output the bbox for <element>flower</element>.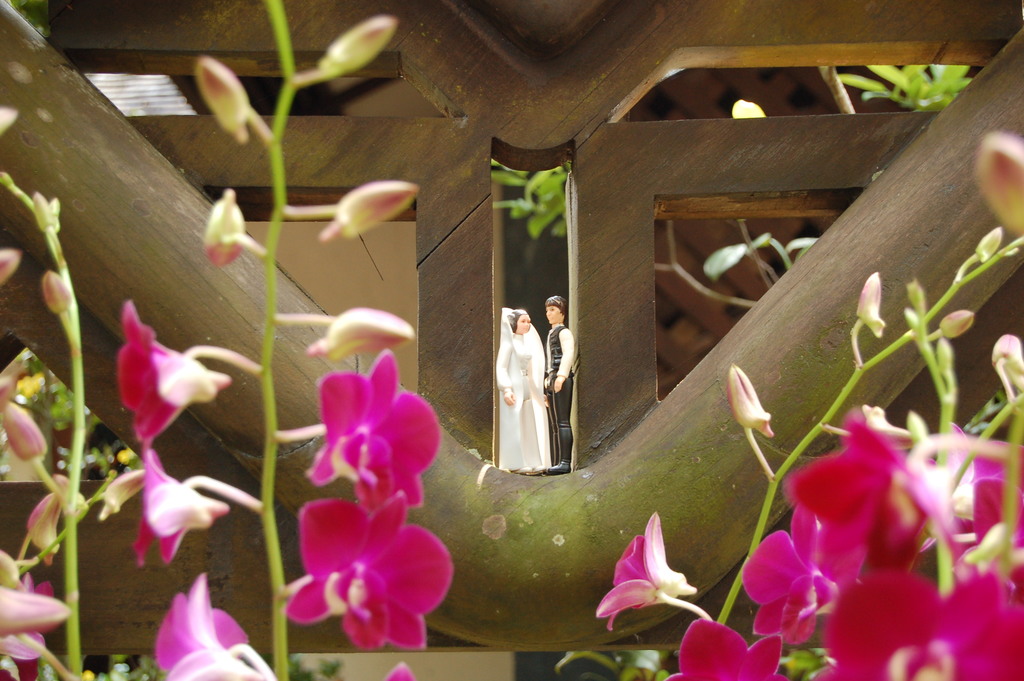
region(116, 297, 229, 444).
